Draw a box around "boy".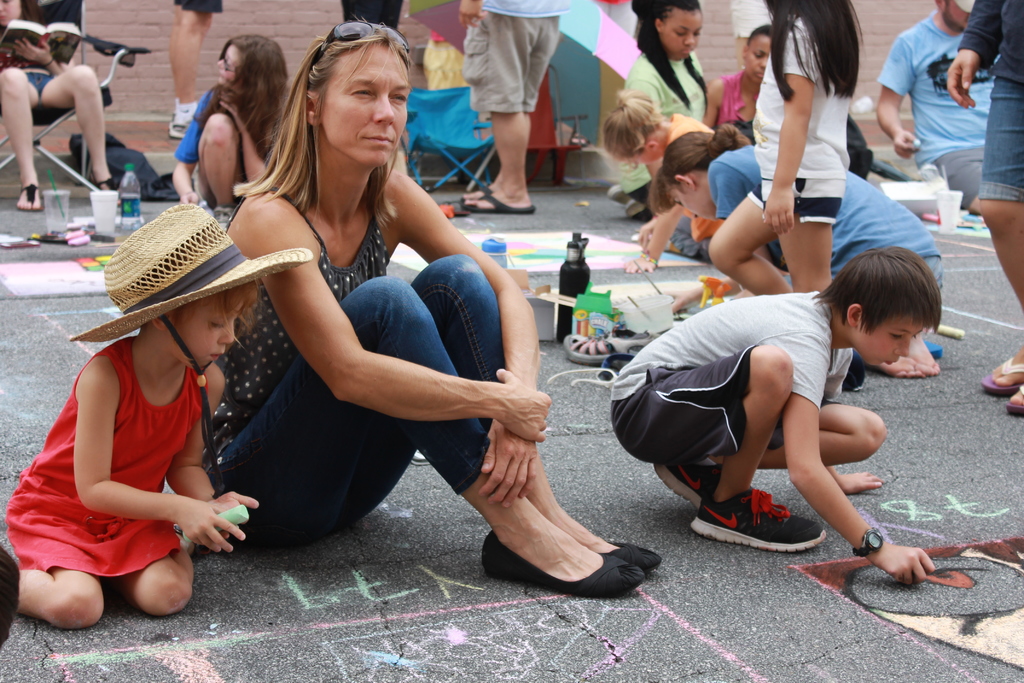
region(595, 245, 943, 563).
